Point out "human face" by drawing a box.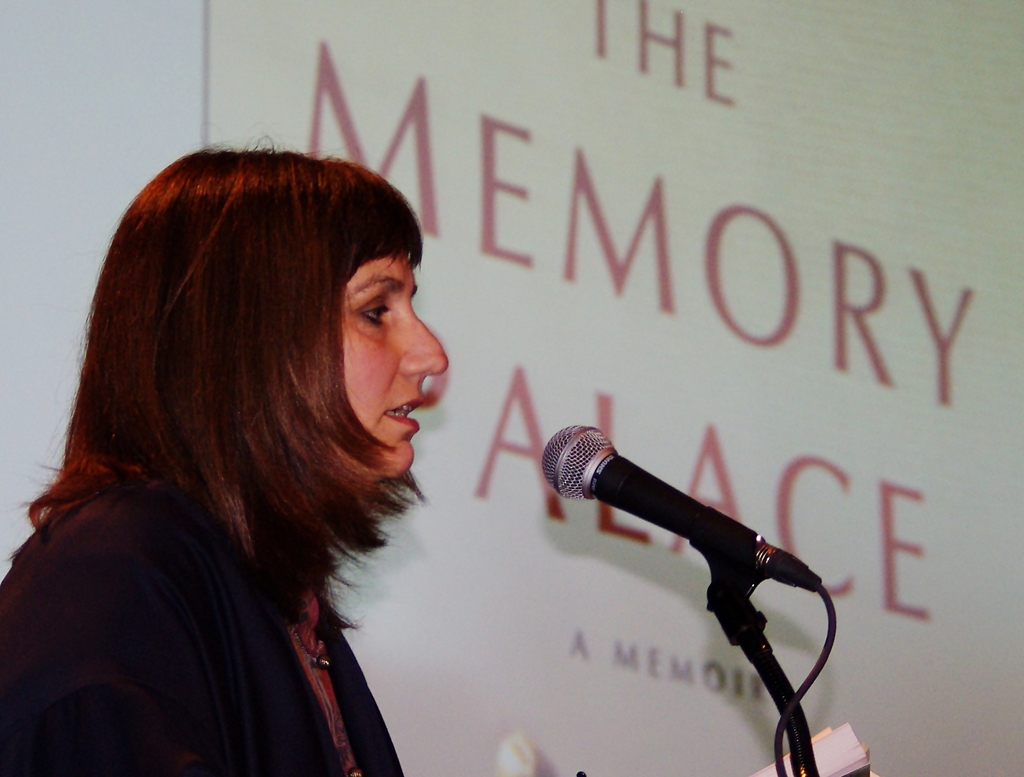
326 252 447 478.
